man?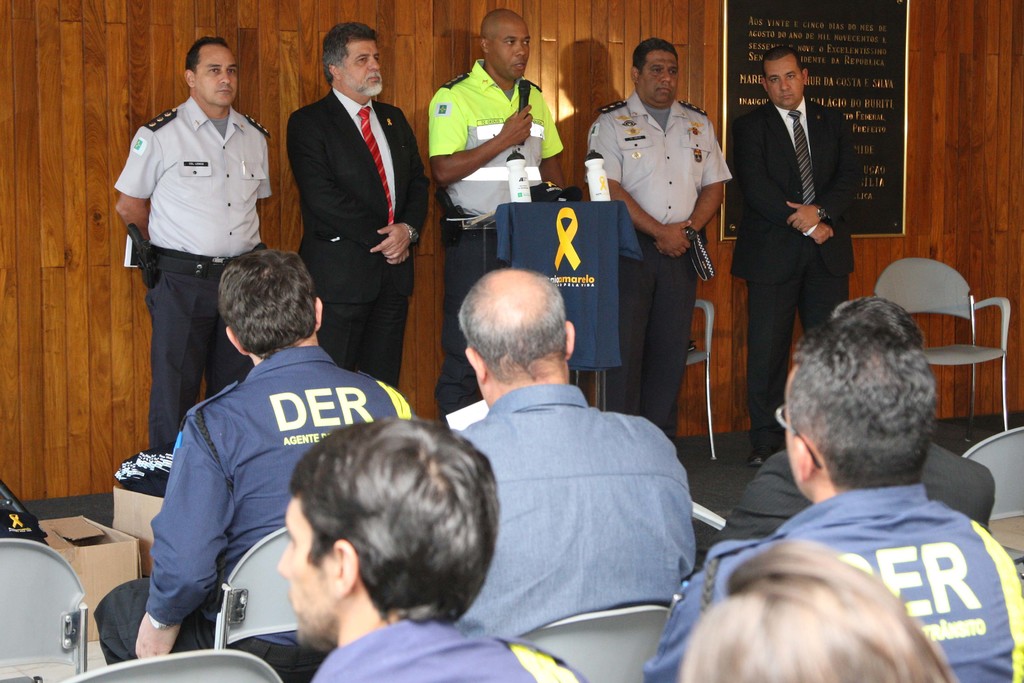
<box>118,33,272,479</box>
